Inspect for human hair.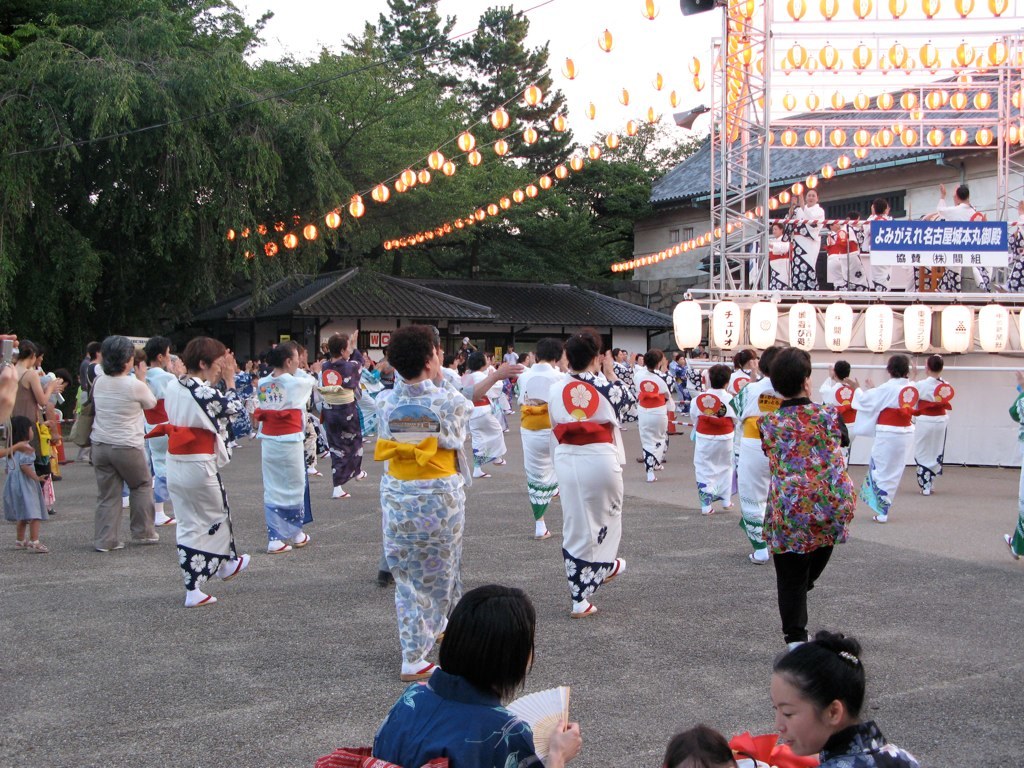
Inspection: box(832, 358, 848, 377).
